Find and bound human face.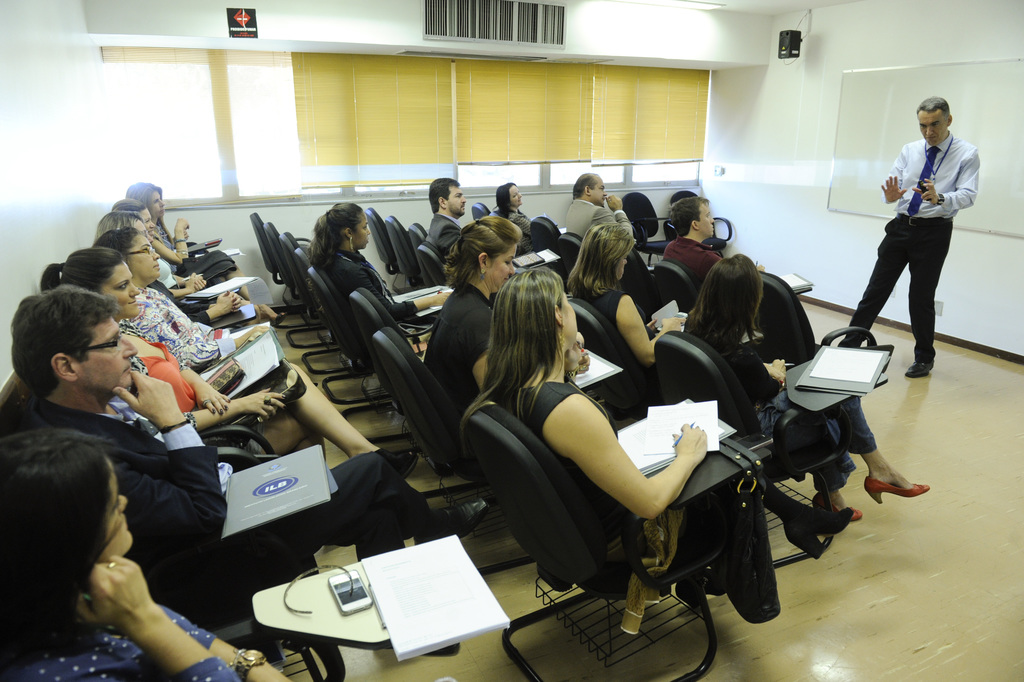
Bound: (left=152, top=192, right=164, bottom=216).
